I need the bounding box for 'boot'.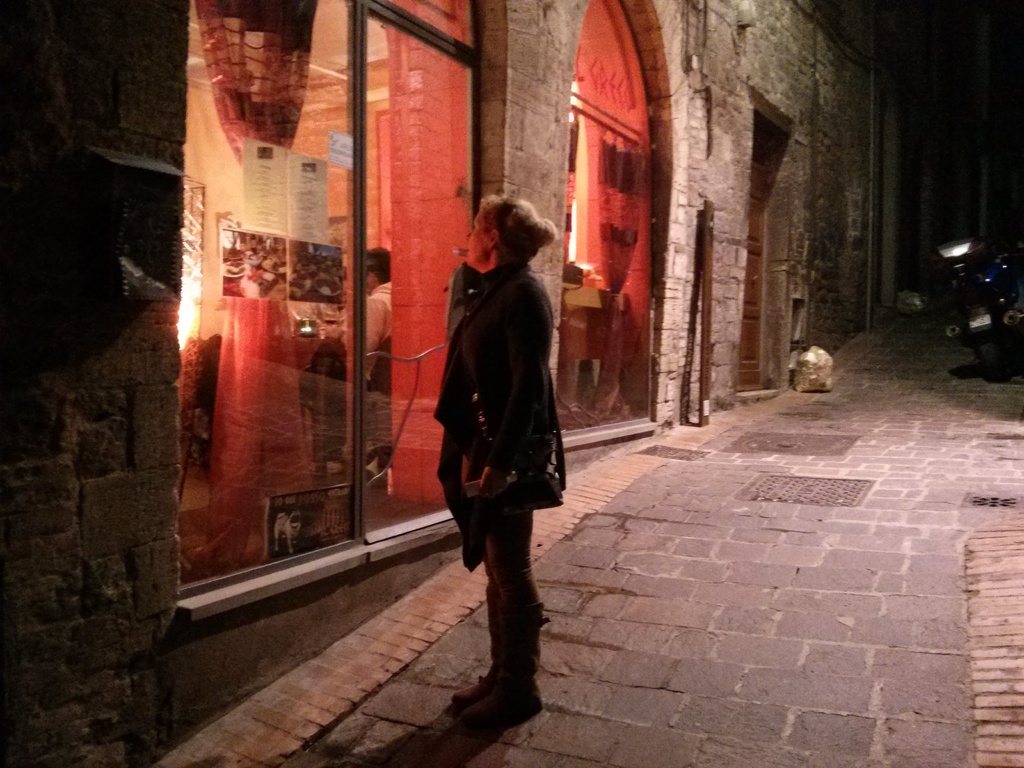
Here it is: crop(448, 587, 490, 712).
